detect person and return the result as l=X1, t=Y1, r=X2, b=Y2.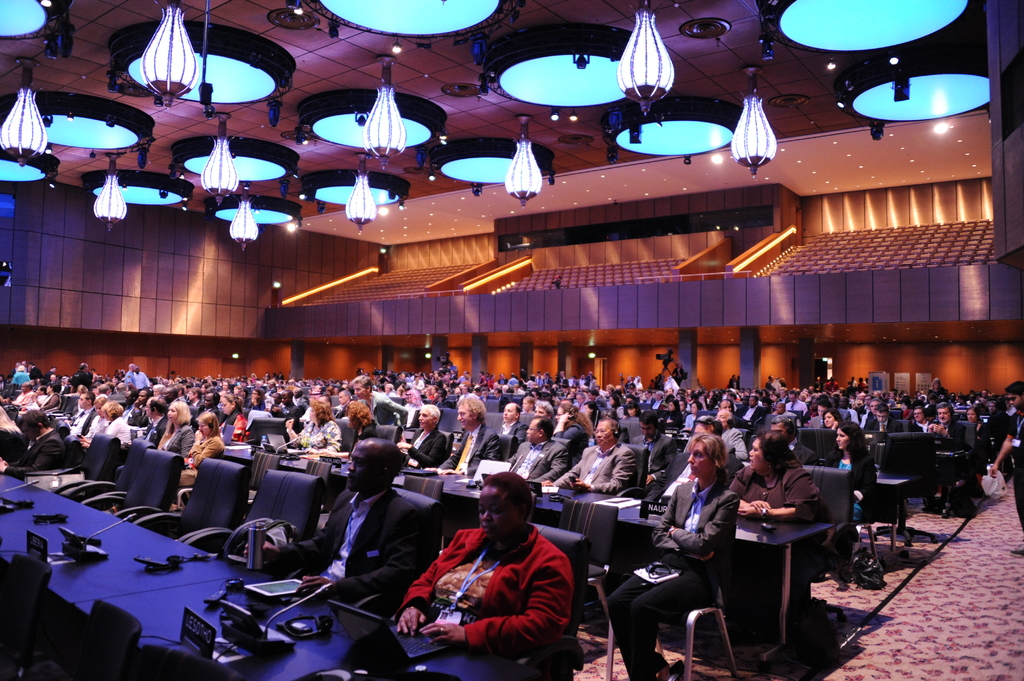
l=925, t=376, r=947, b=402.
